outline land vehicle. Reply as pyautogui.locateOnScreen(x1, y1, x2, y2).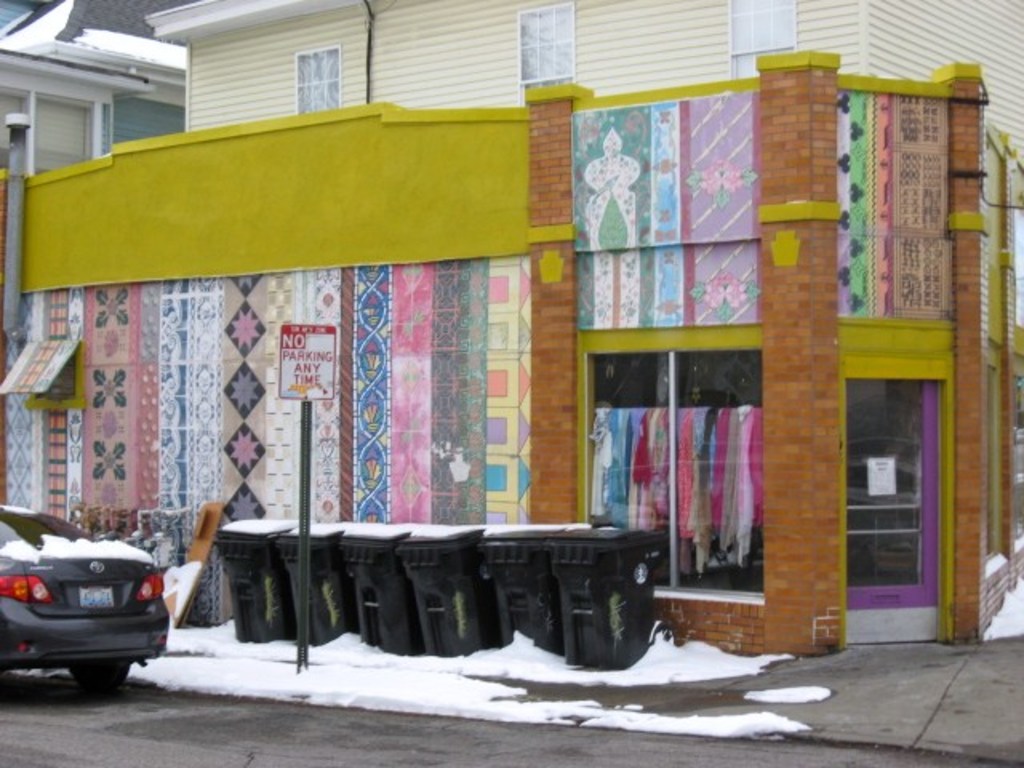
pyautogui.locateOnScreen(0, 507, 170, 683).
